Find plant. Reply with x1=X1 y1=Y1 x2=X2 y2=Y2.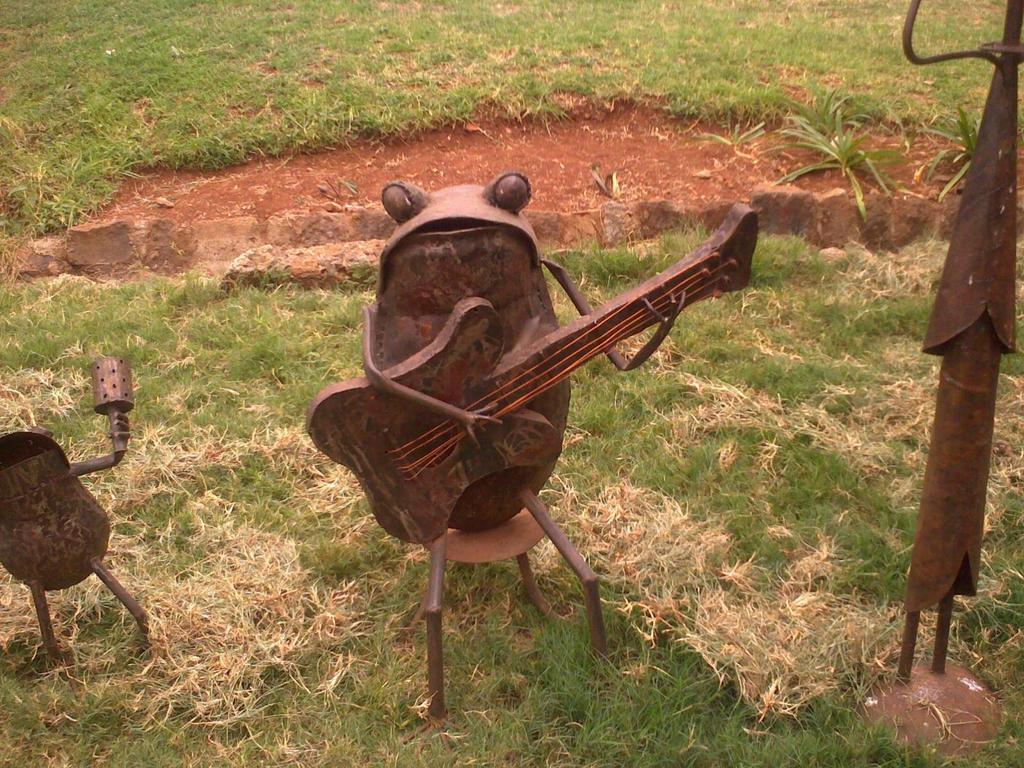
x1=772 y1=91 x2=903 y2=234.
